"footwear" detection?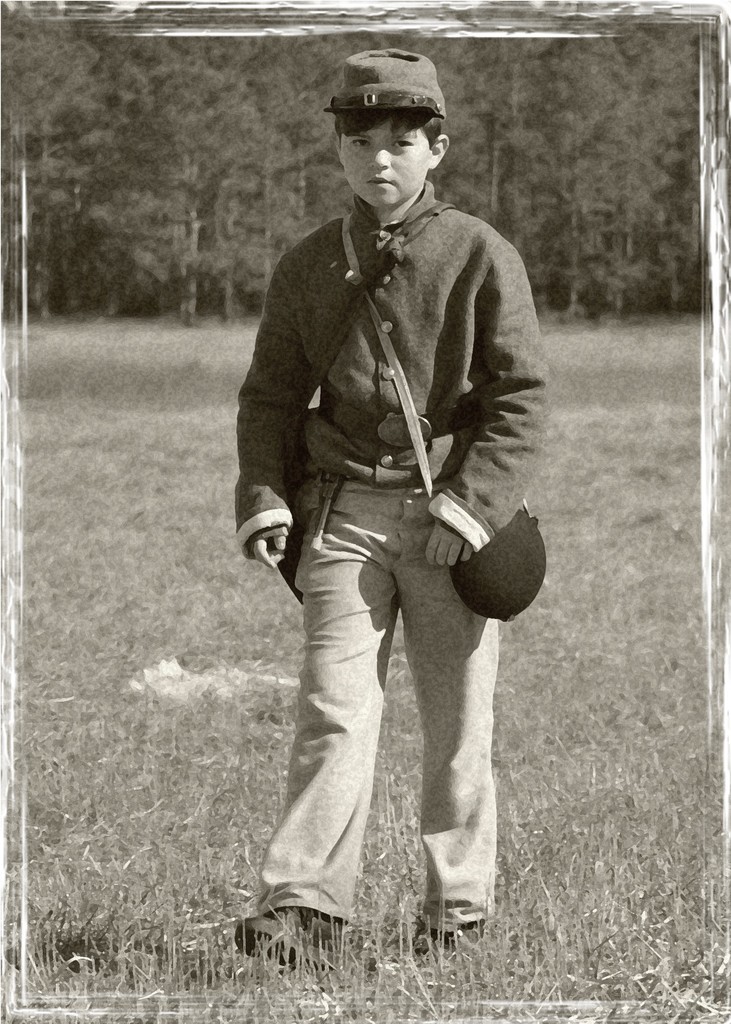
locate(415, 915, 487, 957)
